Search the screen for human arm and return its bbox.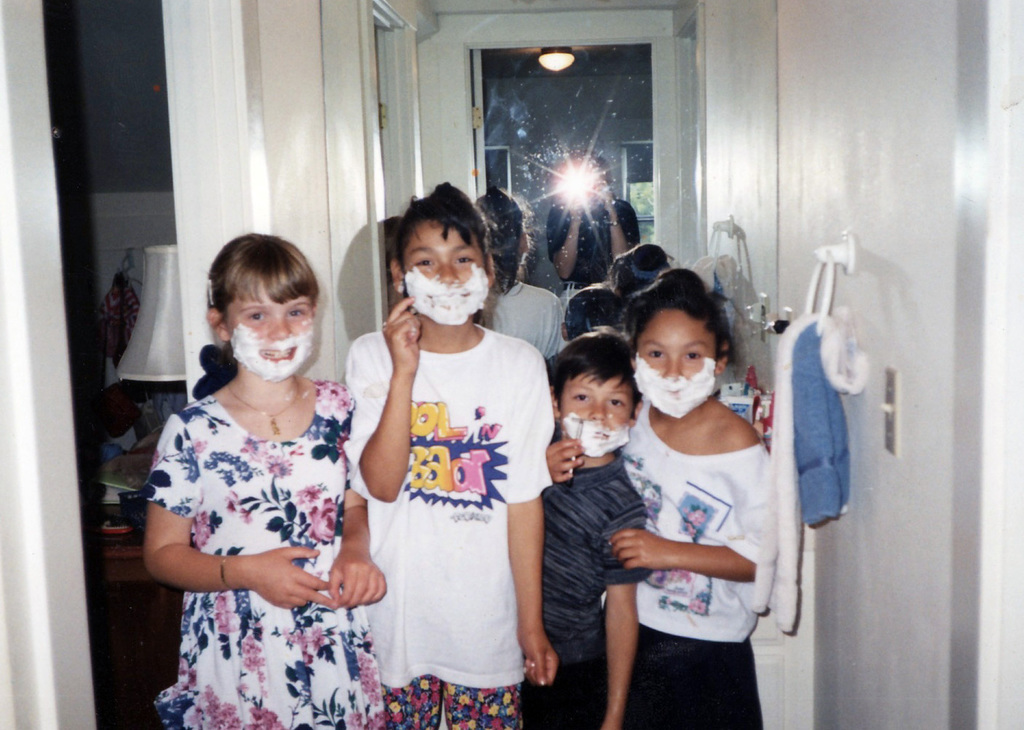
Found: 141 413 335 612.
